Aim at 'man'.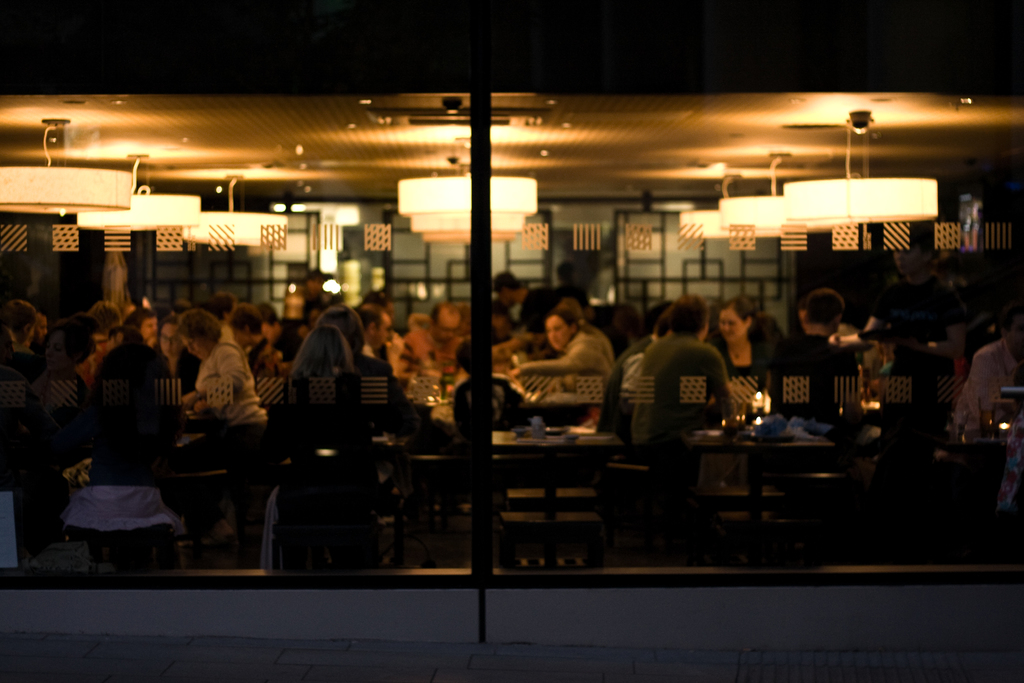
Aimed at (31,306,49,351).
